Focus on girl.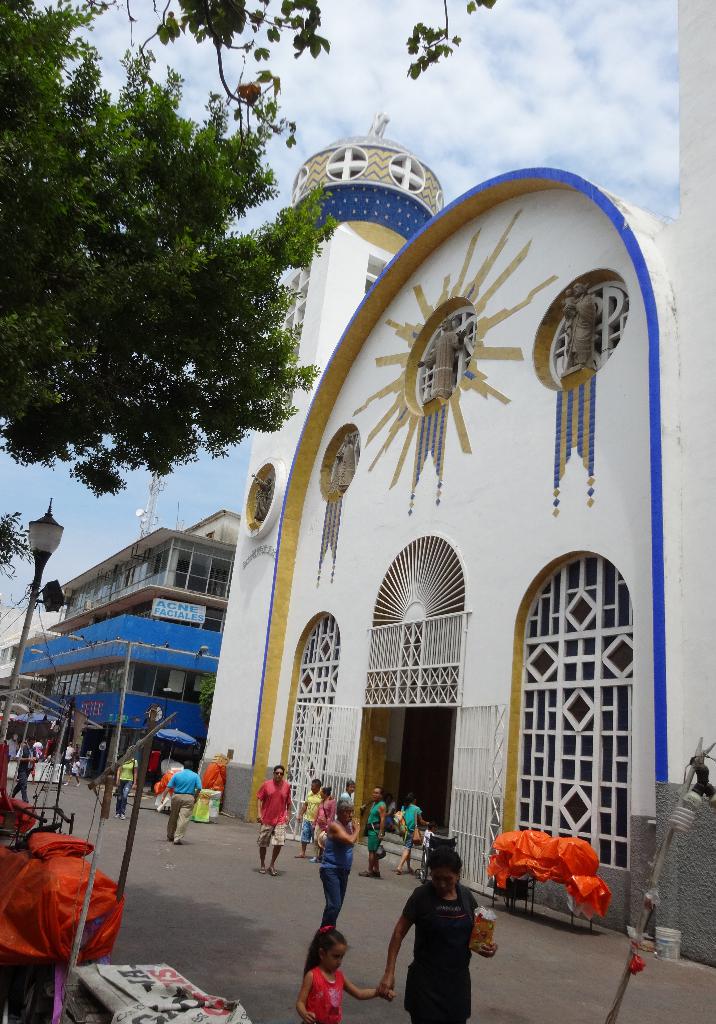
Focused at locate(295, 924, 398, 1023).
